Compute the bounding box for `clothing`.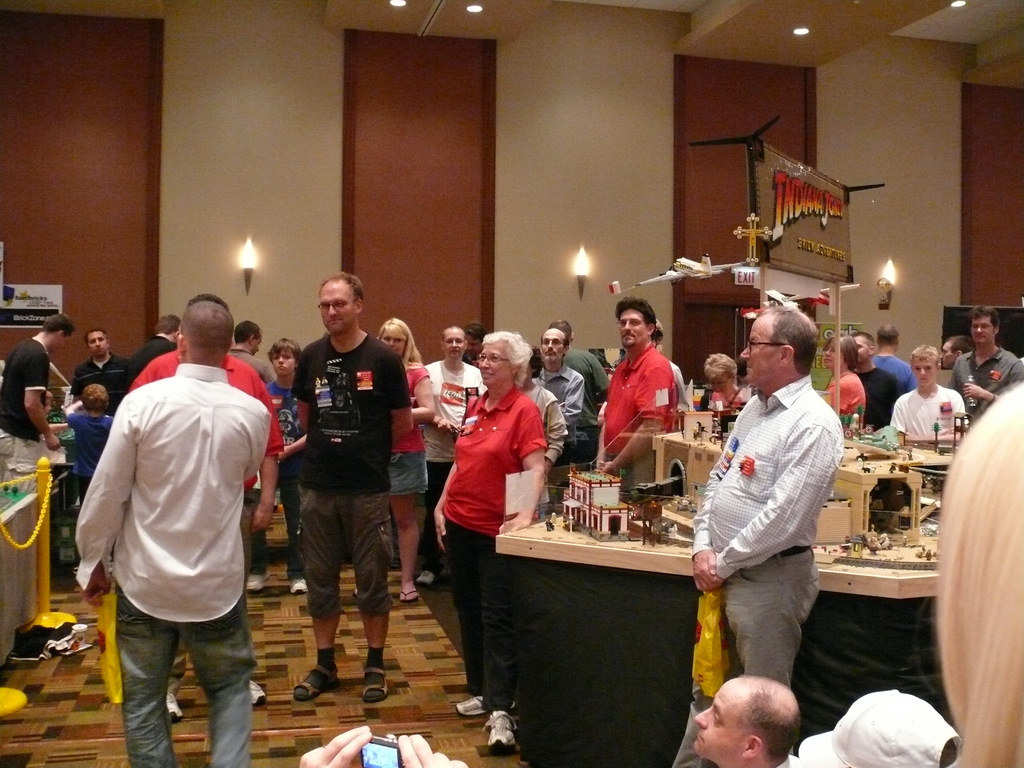
l=433, t=508, r=520, b=710.
